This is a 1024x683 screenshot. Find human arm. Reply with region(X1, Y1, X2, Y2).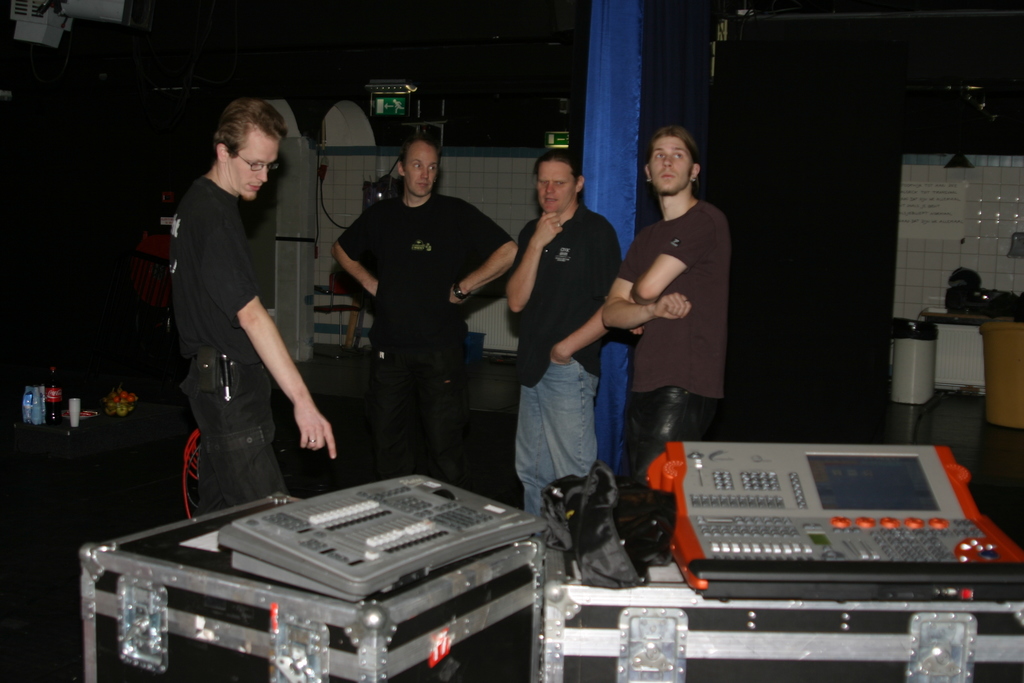
region(501, 202, 576, 317).
